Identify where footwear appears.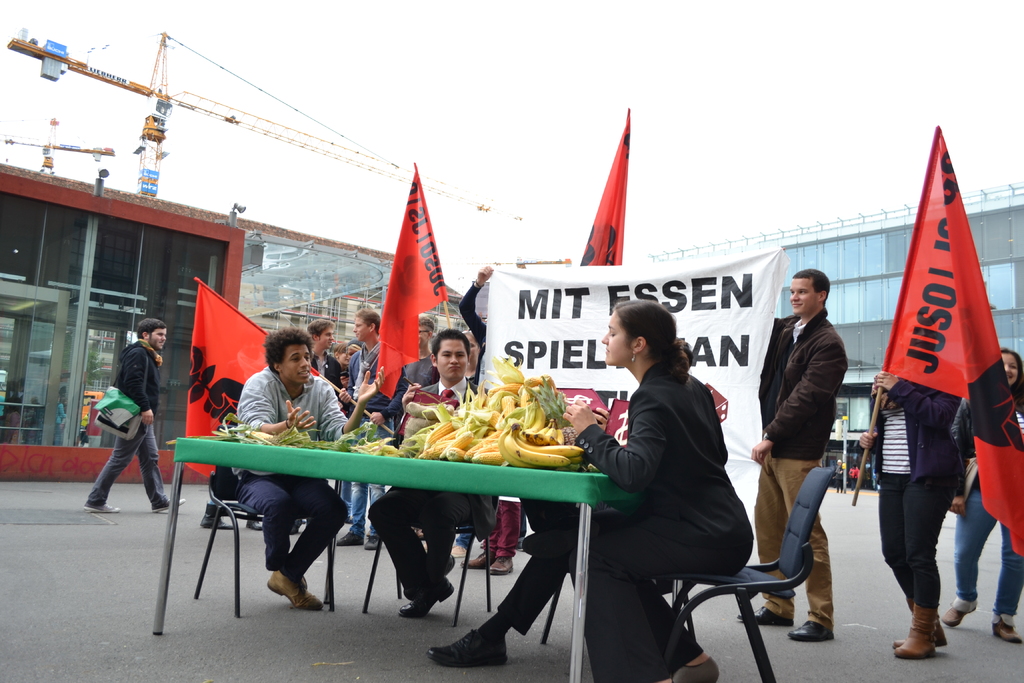
Appears at crop(444, 554, 458, 573).
